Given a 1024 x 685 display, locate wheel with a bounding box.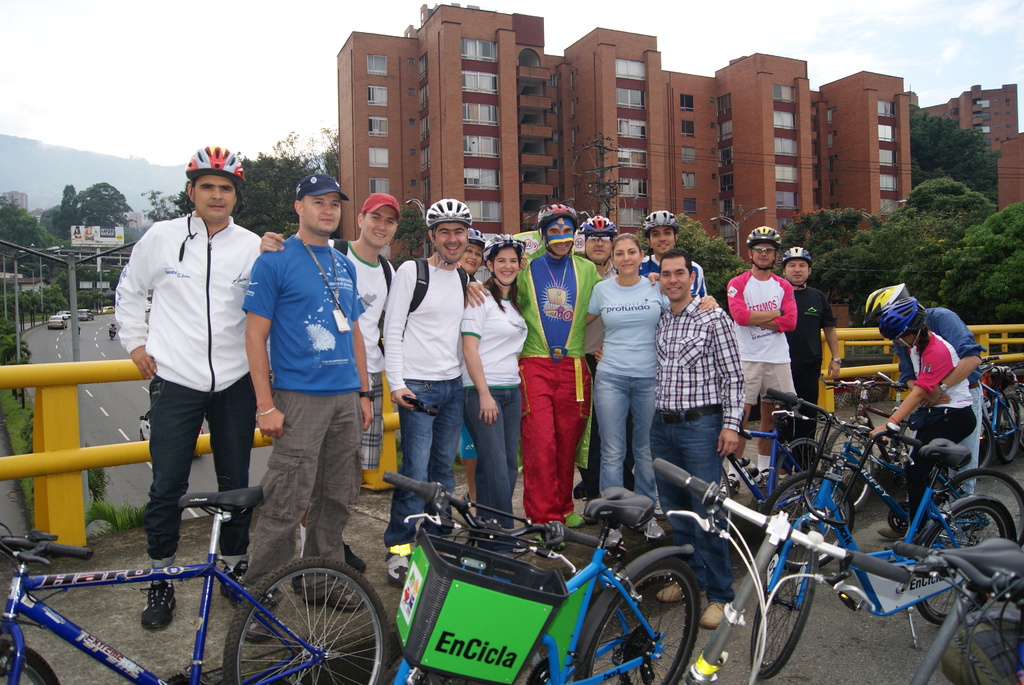
Located: <box>758,466,855,565</box>.
